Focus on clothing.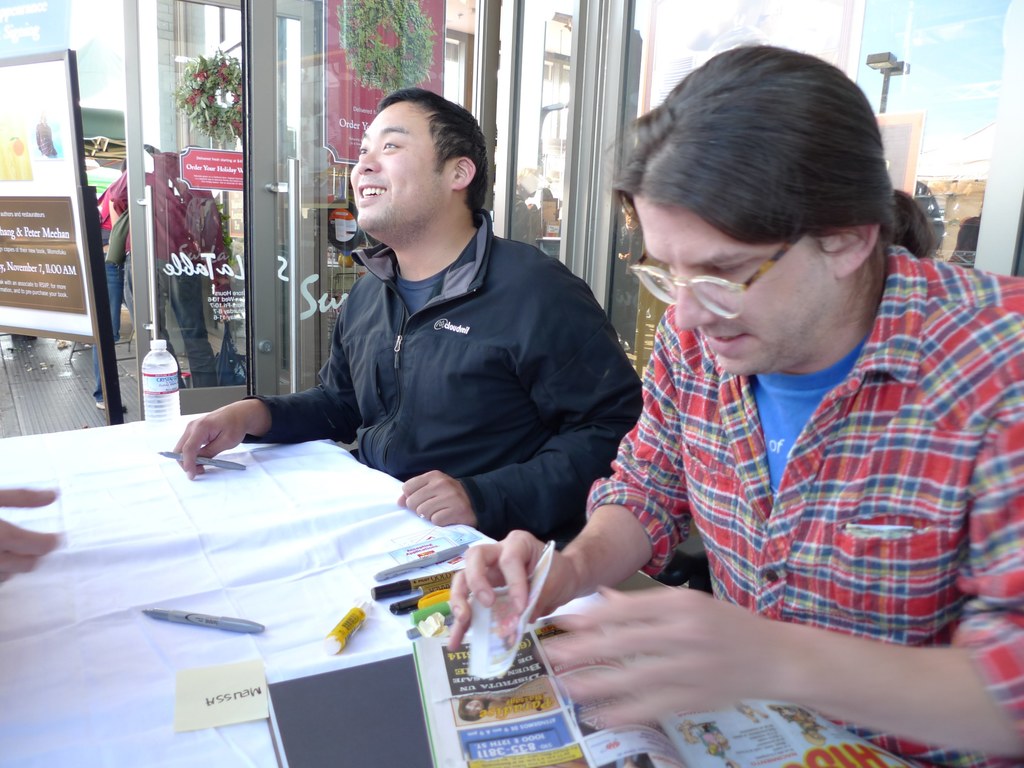
Focused at (706,721,732,753).
